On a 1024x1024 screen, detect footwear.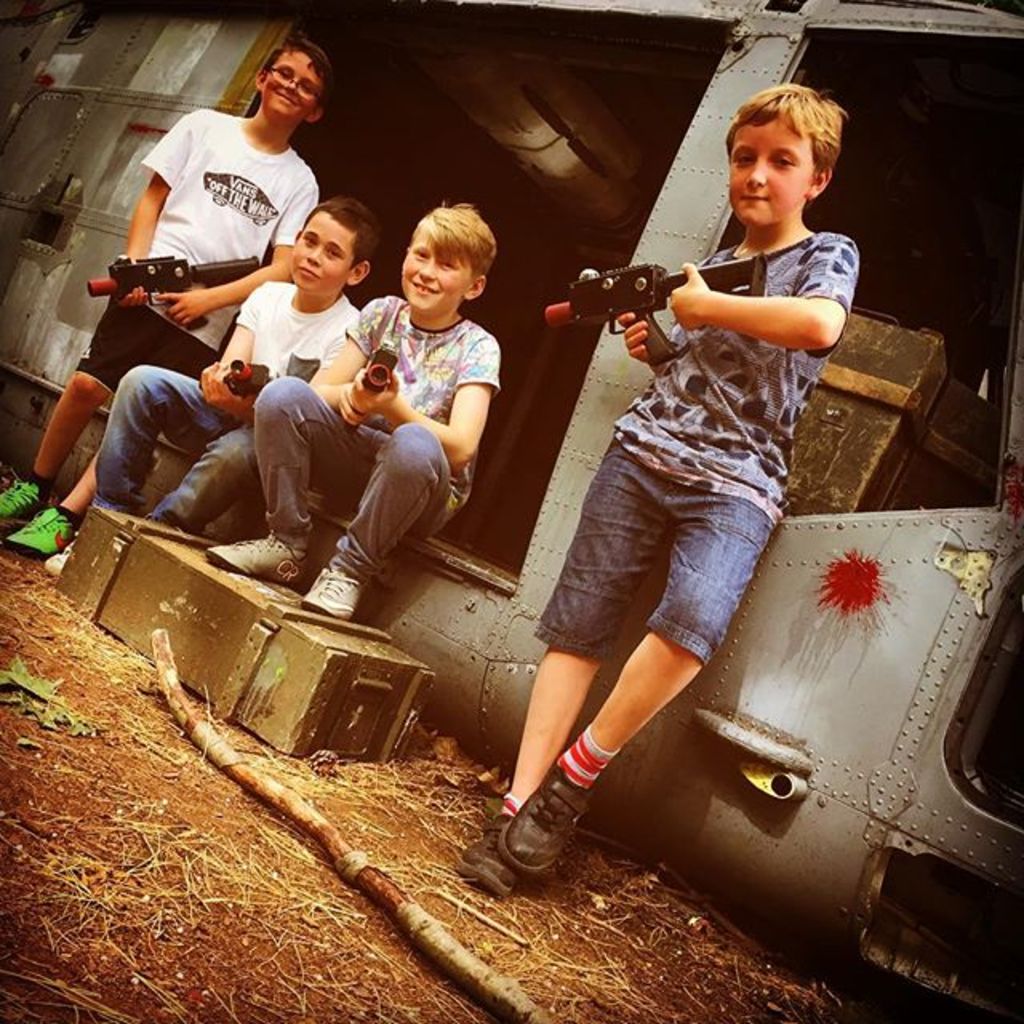
region(205, 534, 302, 581).
